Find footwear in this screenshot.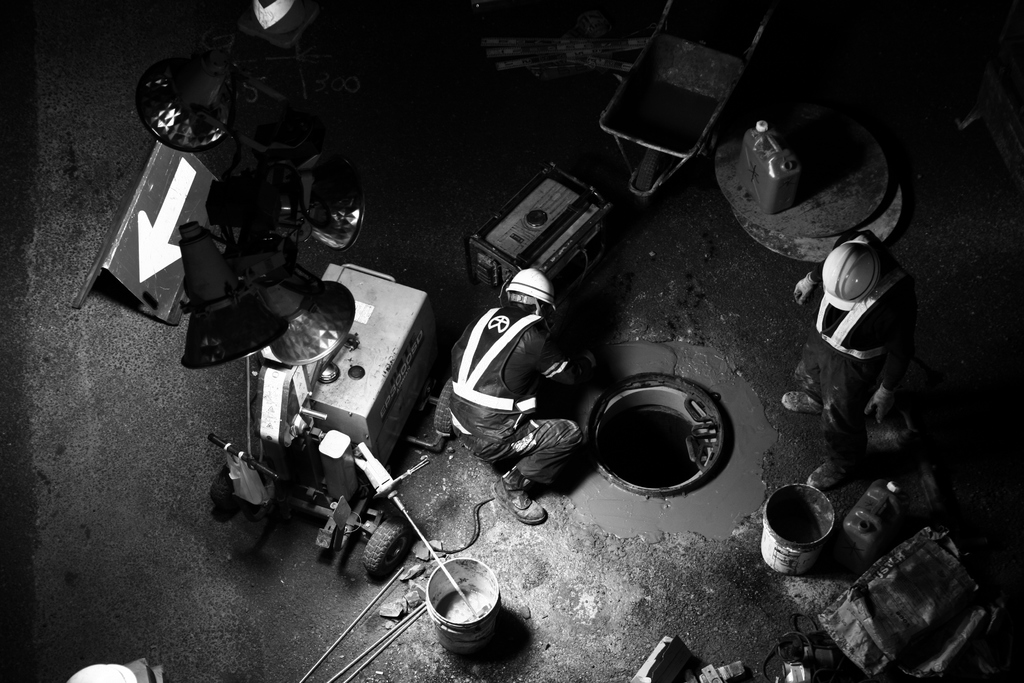
The bounding box for footwear is <bbox>797, 445, 842, 492</bbox>.
